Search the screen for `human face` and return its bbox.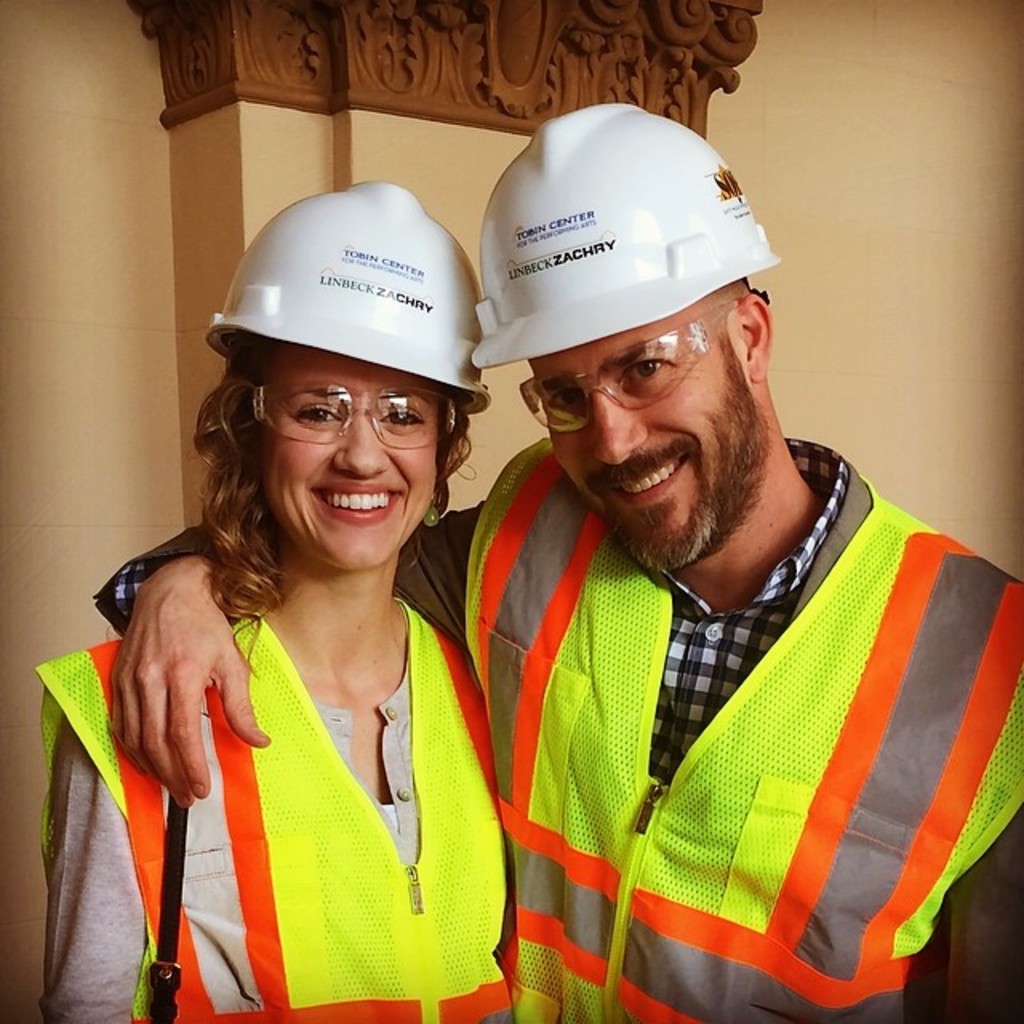
Found: detection(531, 312, 750, 562).
